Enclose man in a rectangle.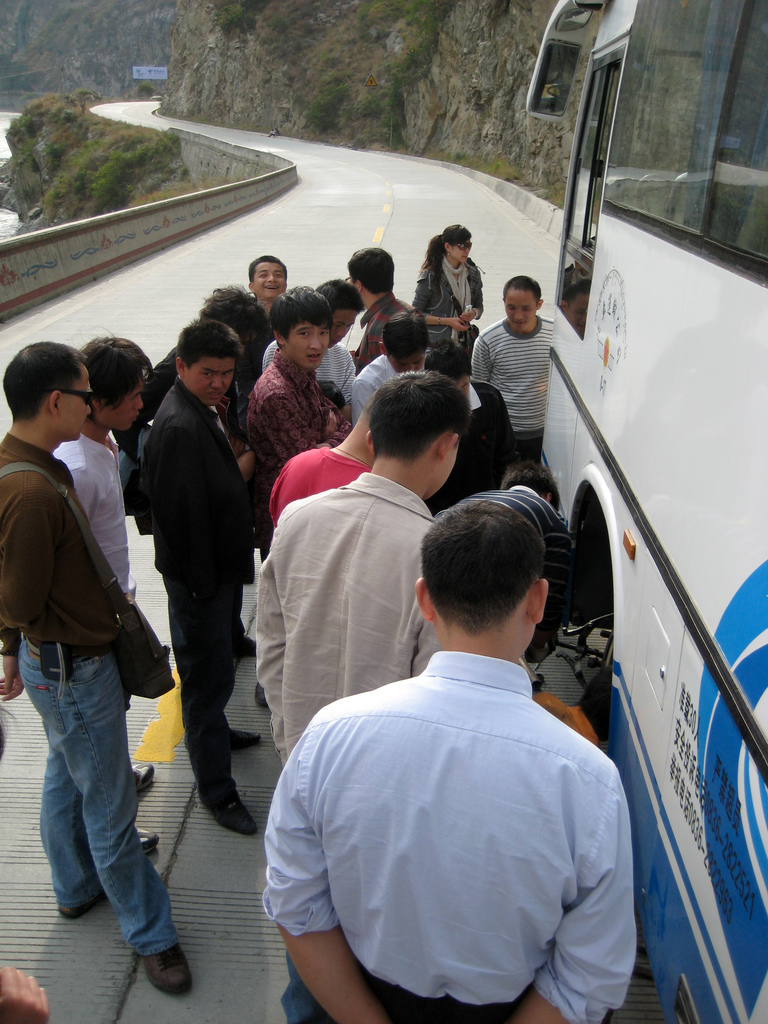
451, 261, 564, 482.
